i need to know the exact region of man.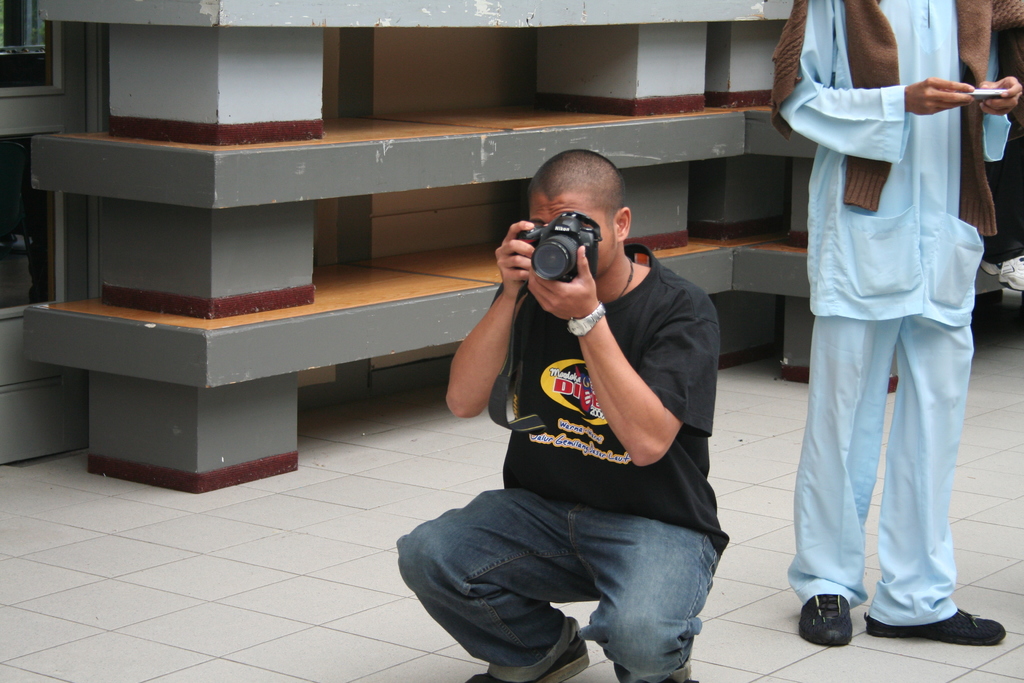
Region: 767 0 1023 652.
